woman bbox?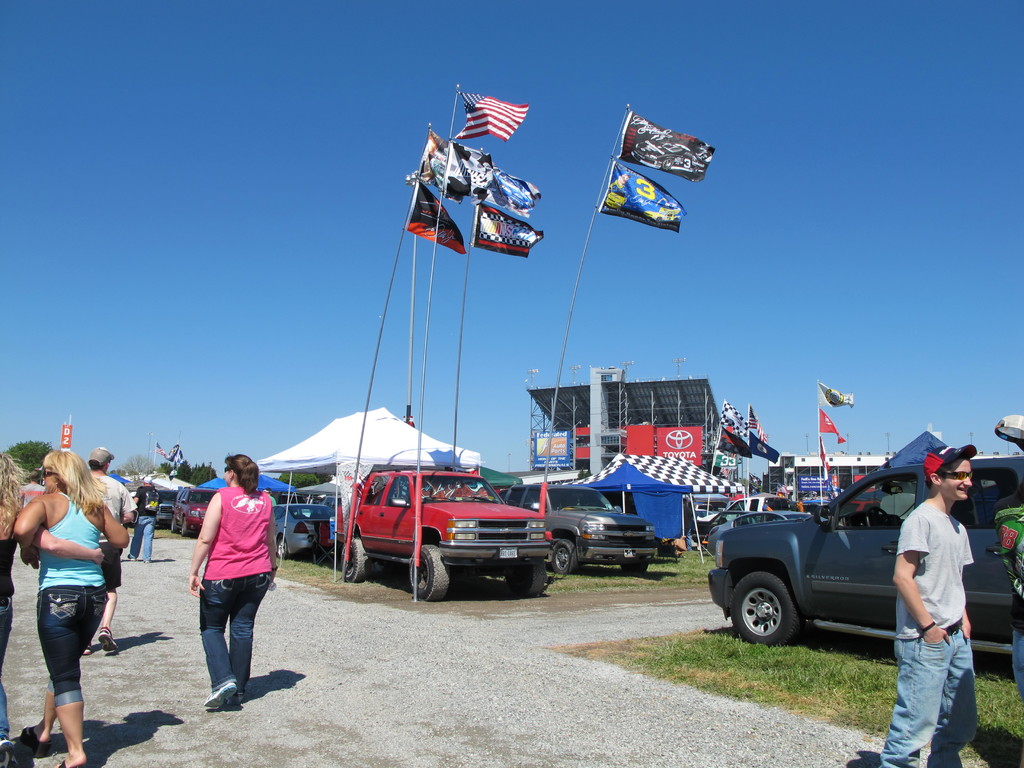
0:447:102:767
